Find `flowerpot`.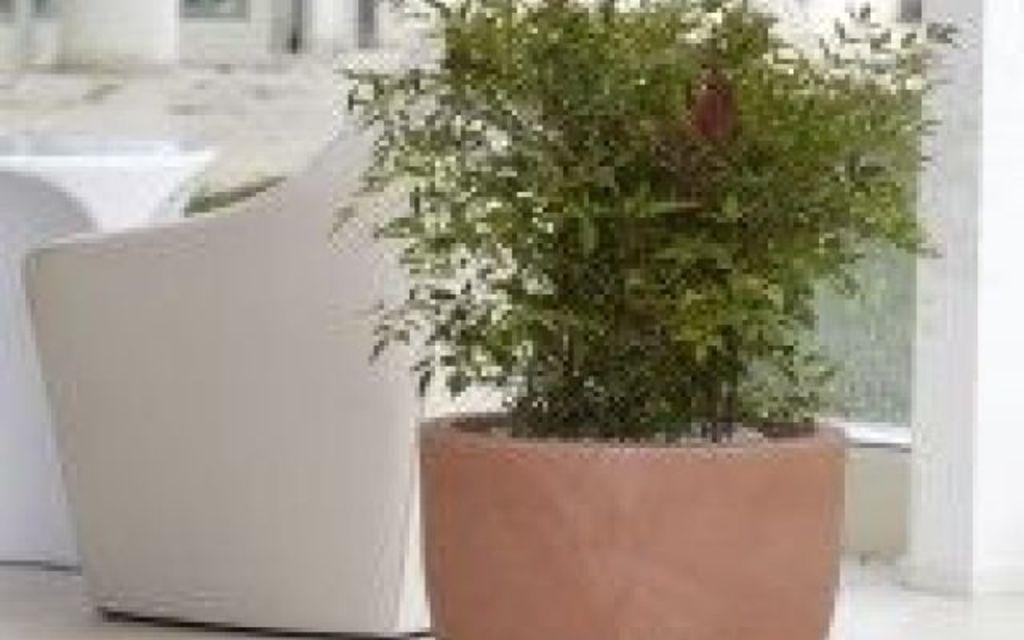
left=419, top=410, right=840, bottom=638.
